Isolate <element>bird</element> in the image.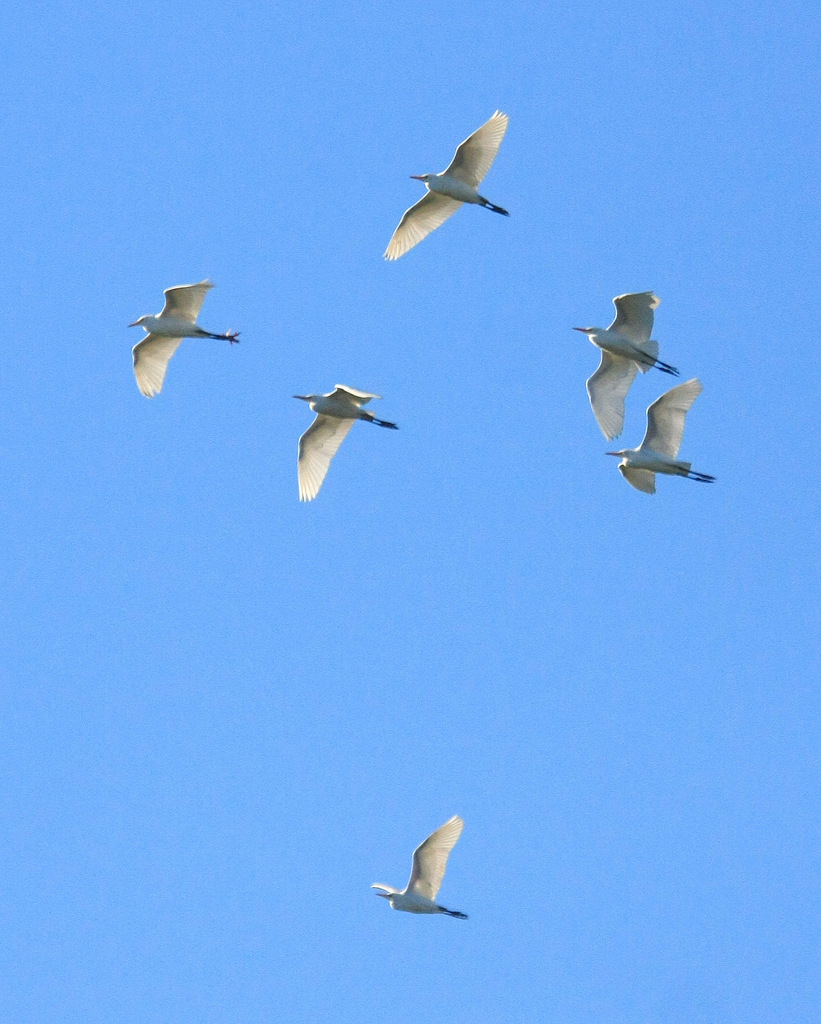
Isolated region: BBox(369, 810, 469, 930).
